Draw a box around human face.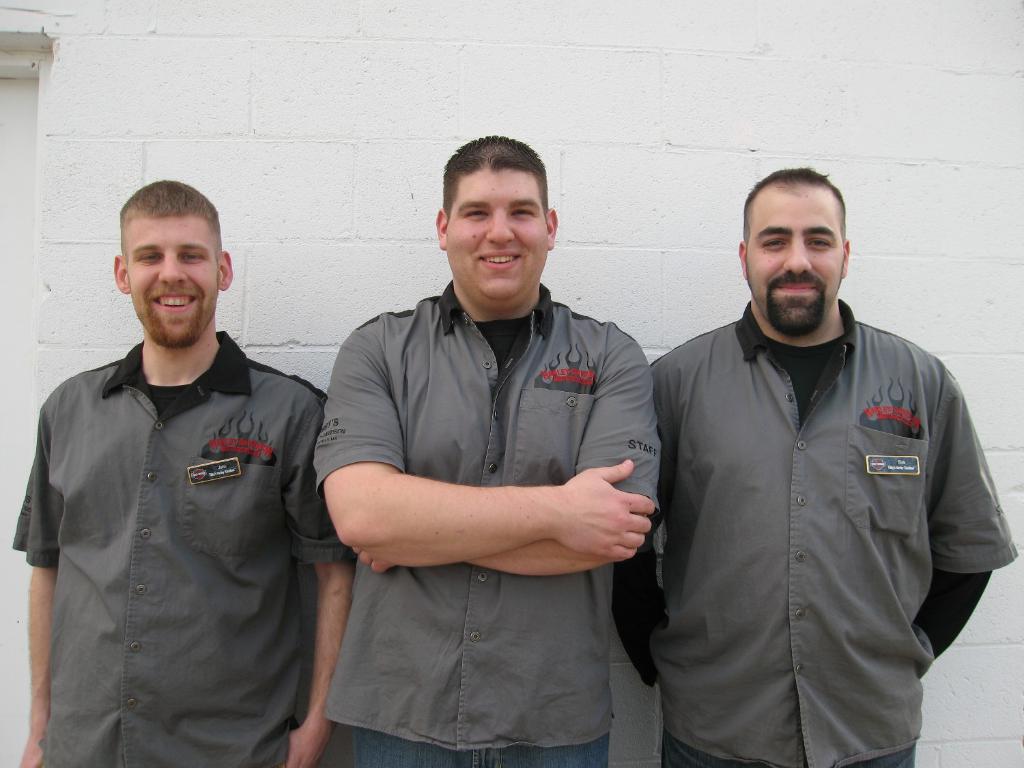
box(745, 181, 840, 325).
